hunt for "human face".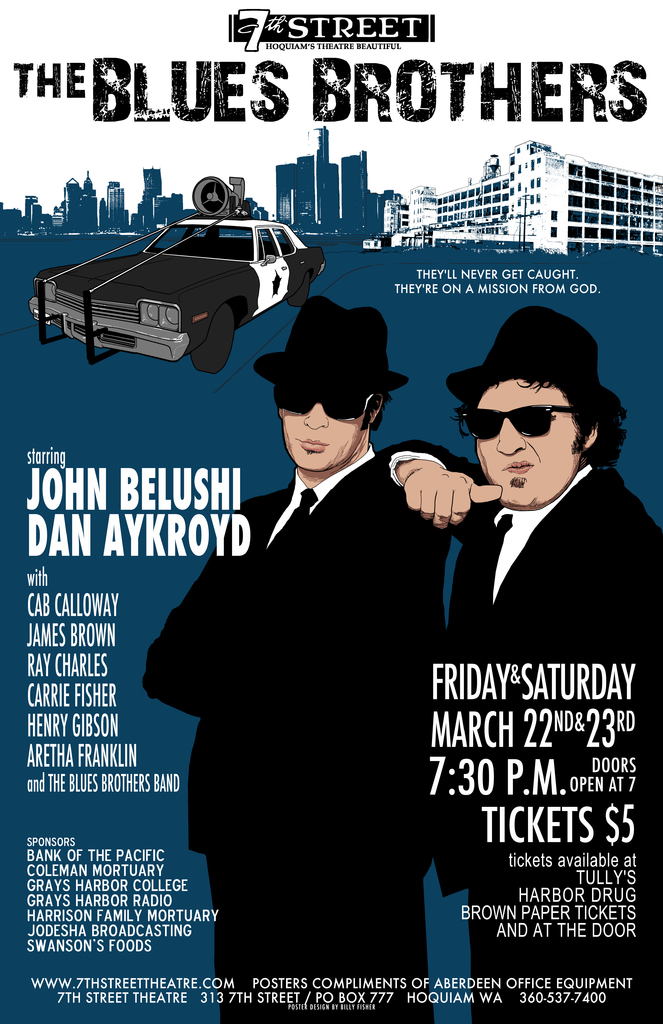
Hunted down at 278:378:367:470.
